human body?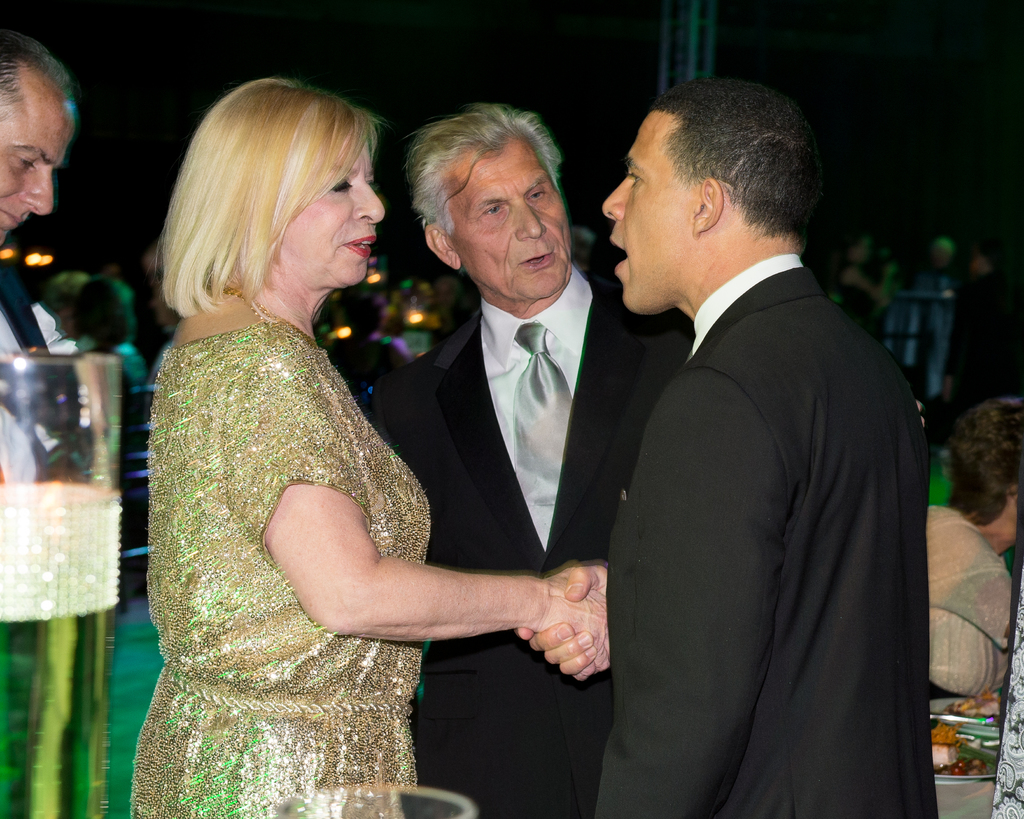
(x1=356, y1=271, x2=695, y2=818)
